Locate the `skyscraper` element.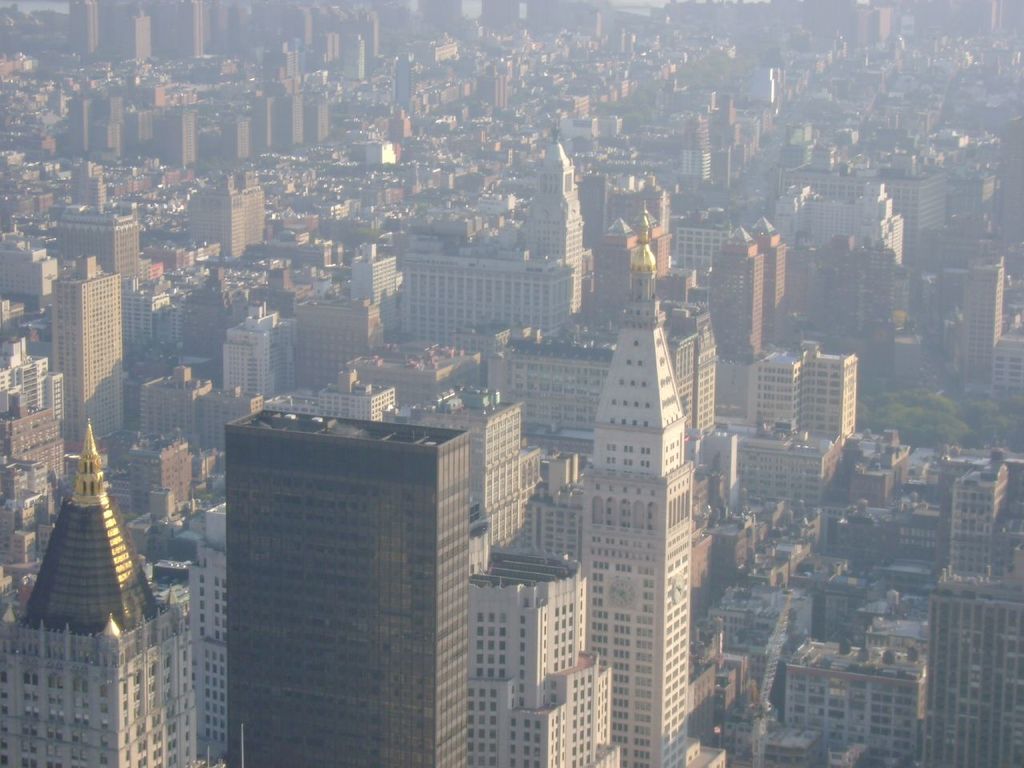
Element bbox: <bbox>34, 194, 149, 294</bbox>.
